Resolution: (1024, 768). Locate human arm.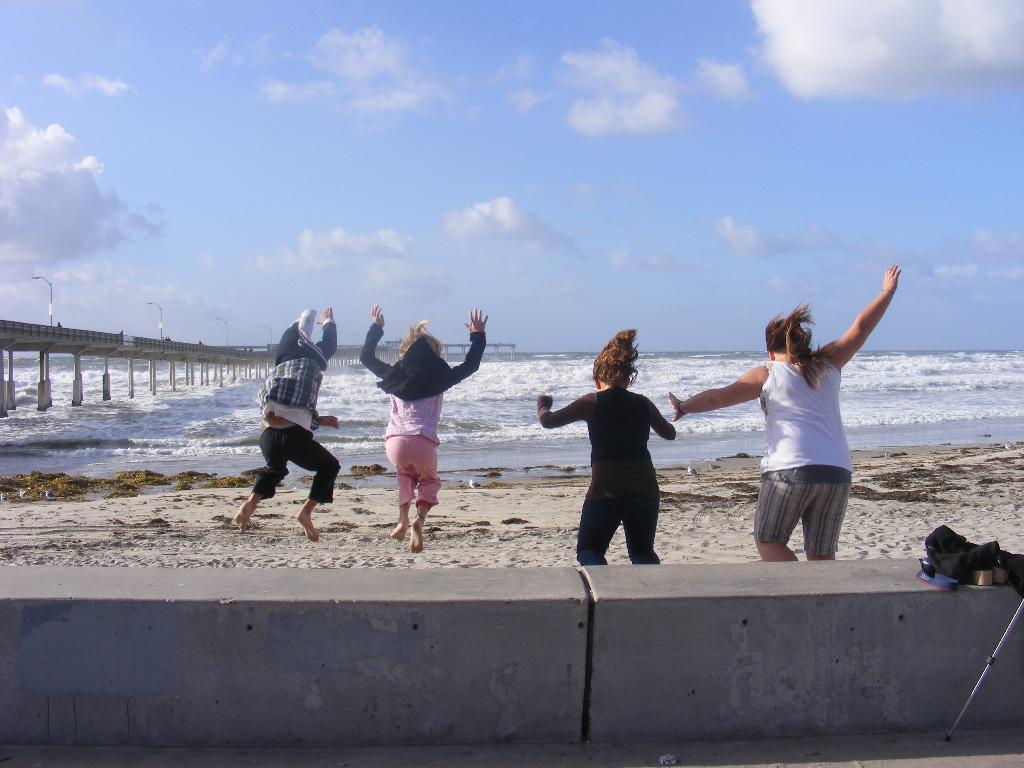
[303,300,346,369].
